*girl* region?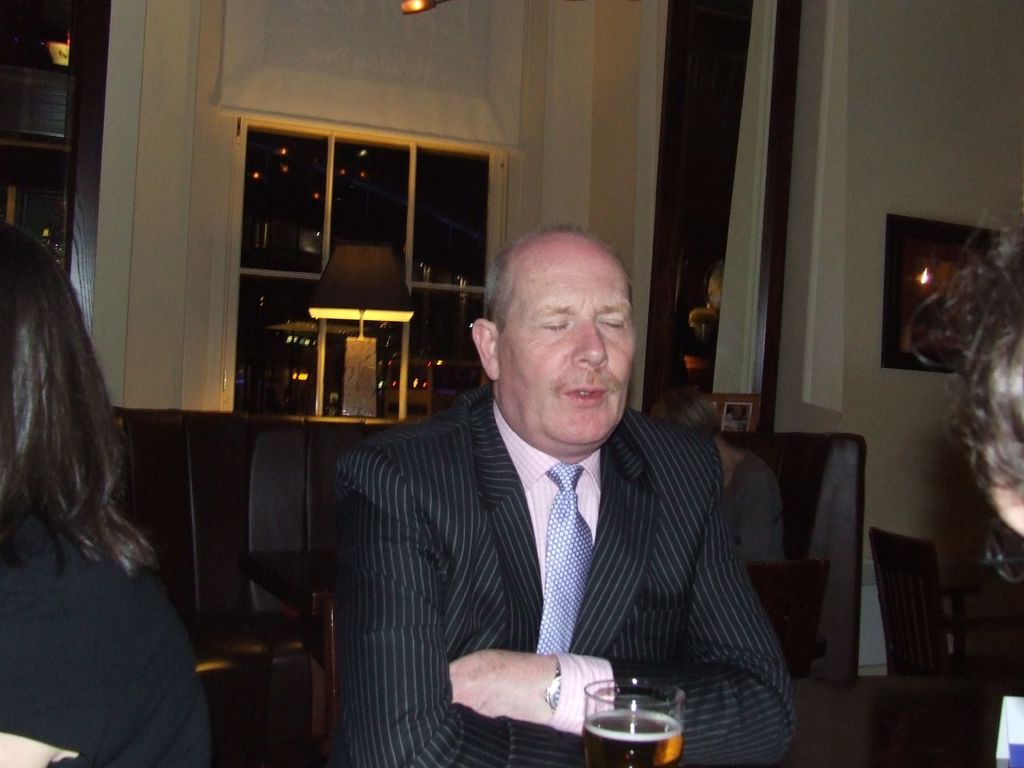
(0, 226, 206, 767)
